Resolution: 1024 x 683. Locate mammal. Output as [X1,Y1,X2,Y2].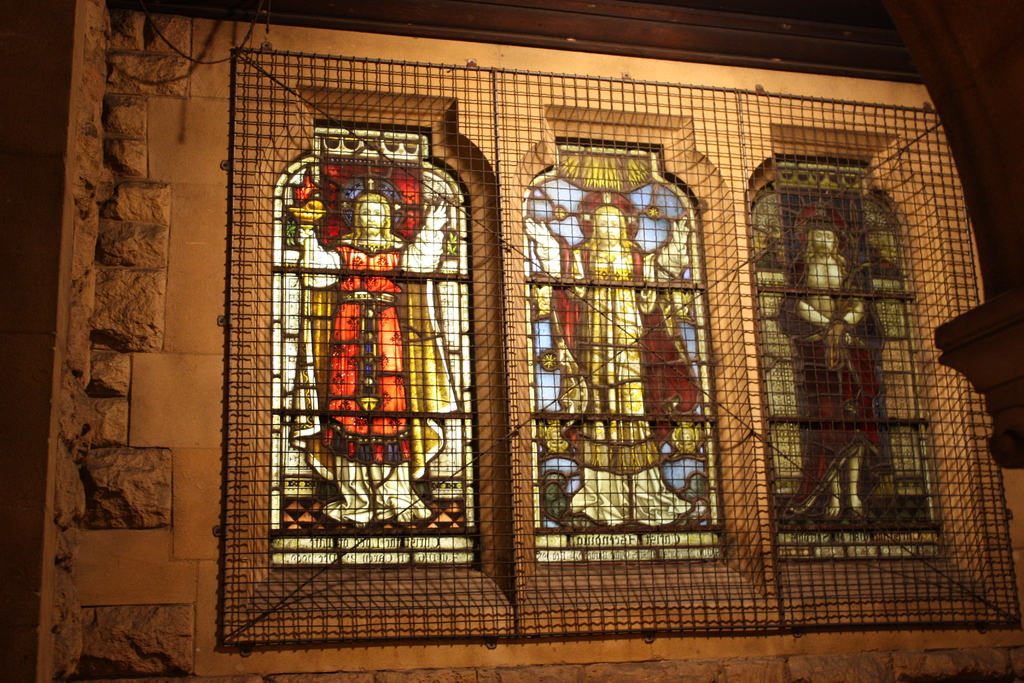
[777,208,907,525].
